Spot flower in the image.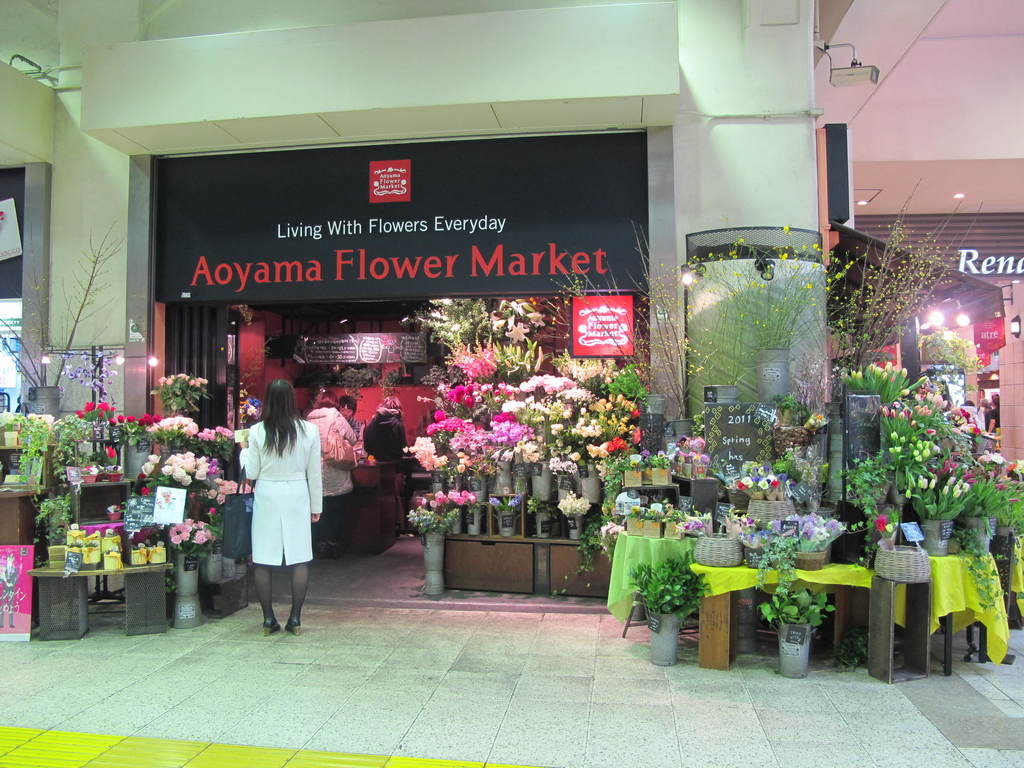
flower found at box=[141, 463, 154, 473].
